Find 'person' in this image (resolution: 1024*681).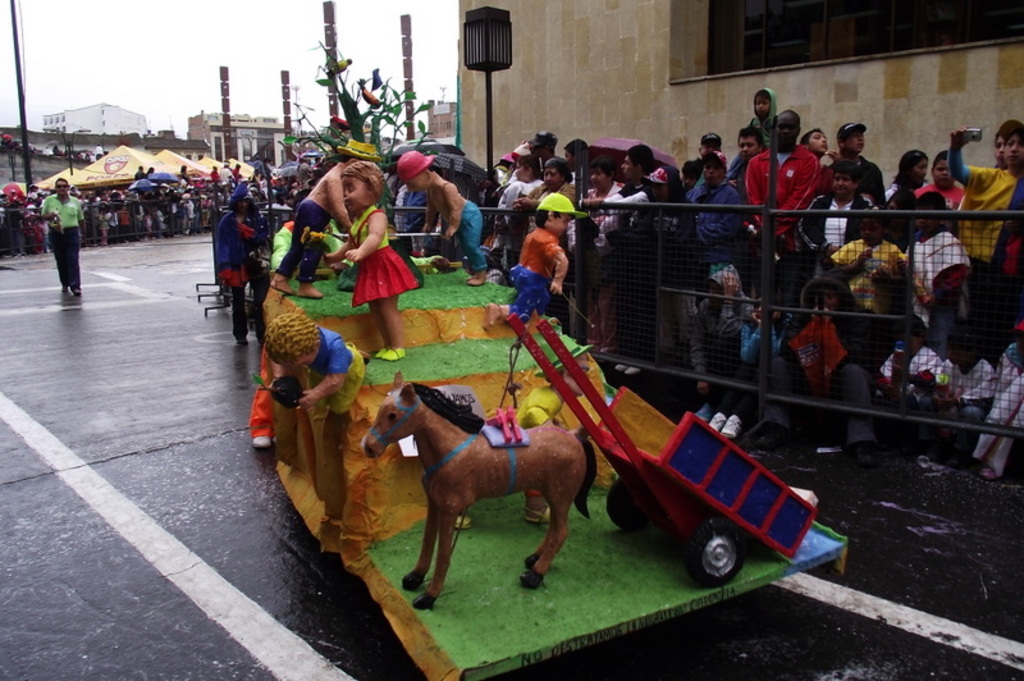
left=731, top=129, right=764, bottom=189.
